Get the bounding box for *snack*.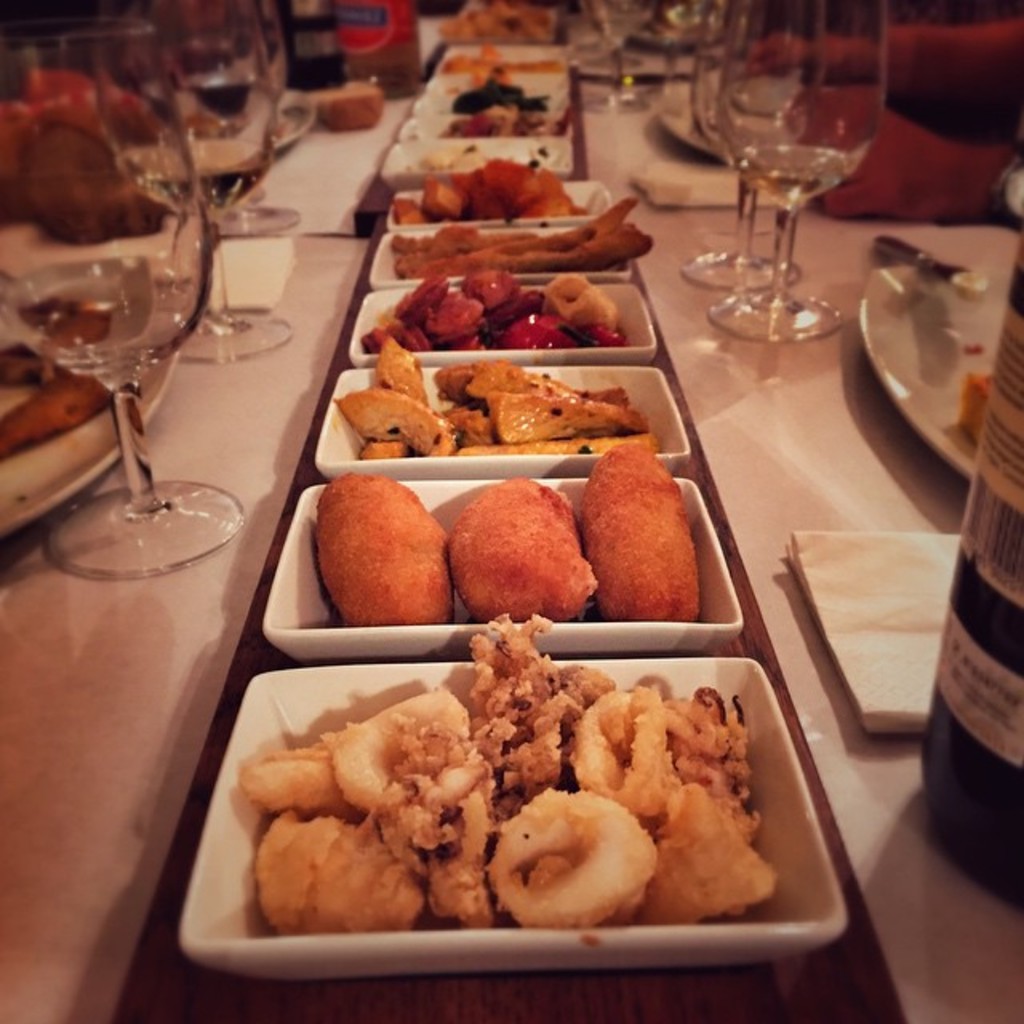
region(448, 477, 605, 622).
